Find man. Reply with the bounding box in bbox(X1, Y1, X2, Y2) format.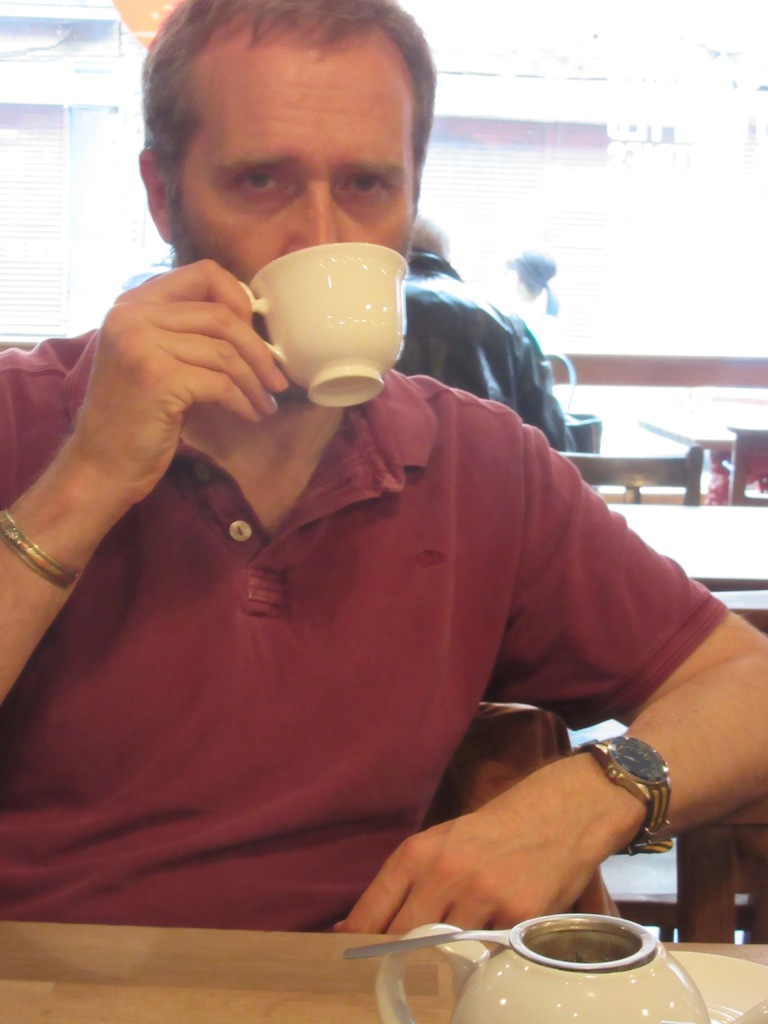
bbox(390, 205, 577, 450).
